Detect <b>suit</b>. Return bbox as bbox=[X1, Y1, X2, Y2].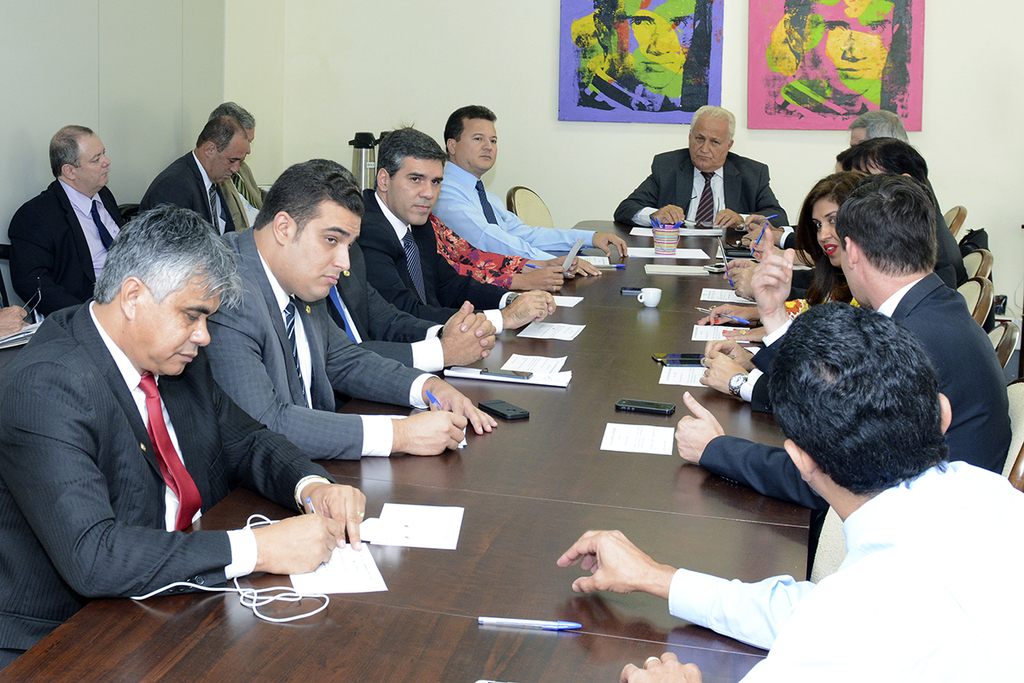
bbox=[207, 229, 443, 459].
